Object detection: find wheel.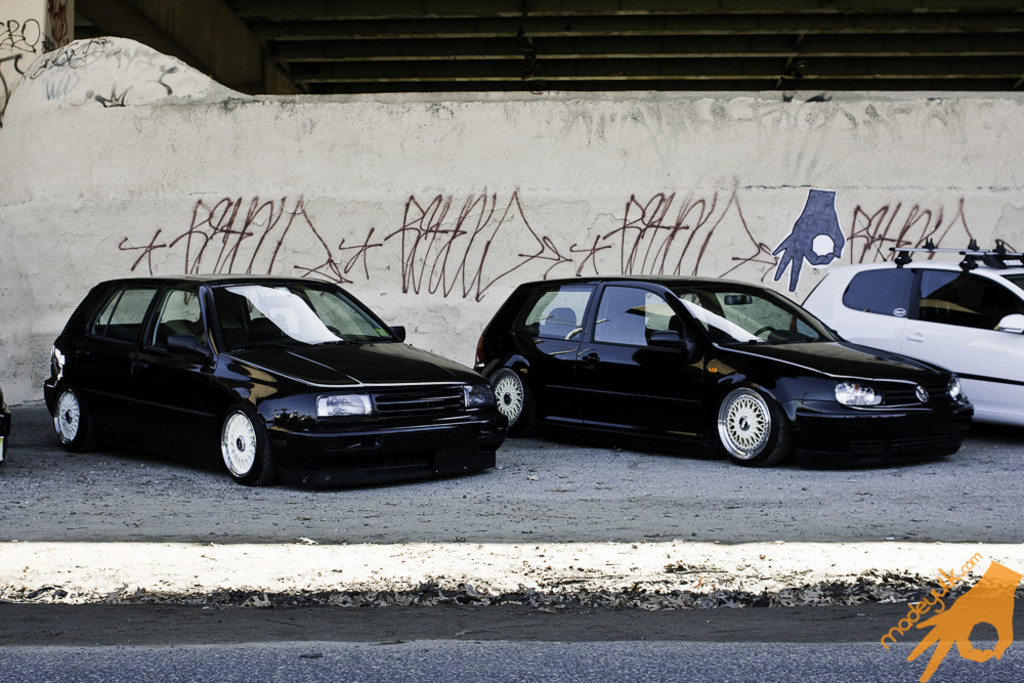
(left=487, top=368, right=528, bottom=431).
